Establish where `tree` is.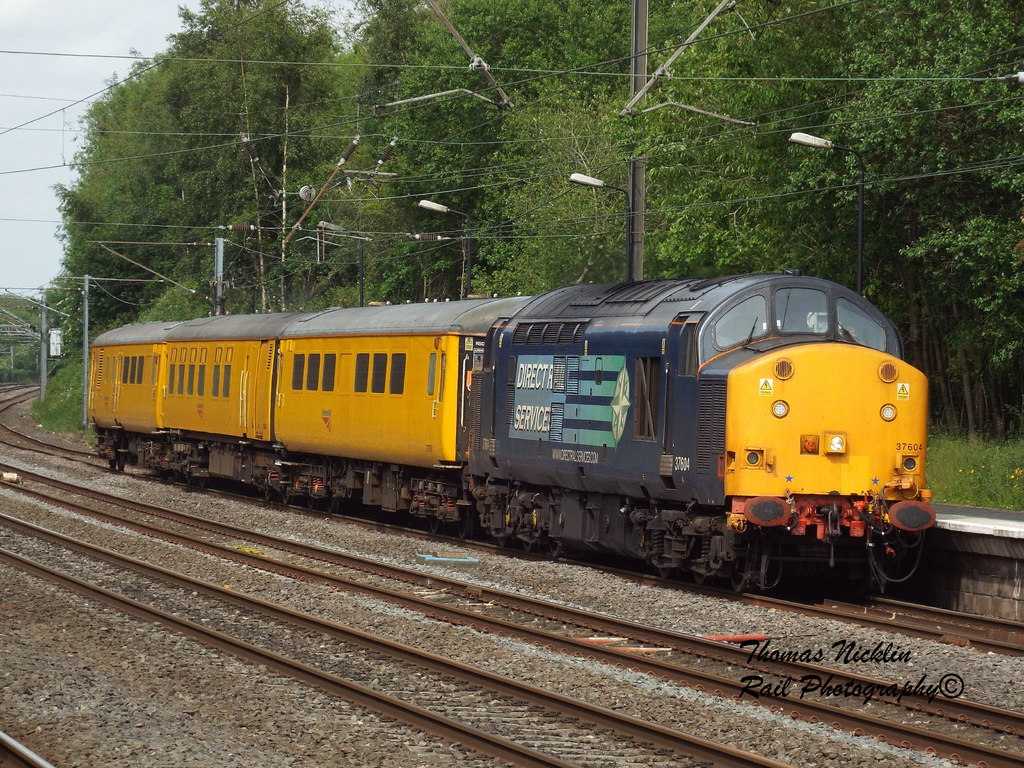
Established at {"x1": 380, "y1": 0, "x2": 642, "y2": 297}.
